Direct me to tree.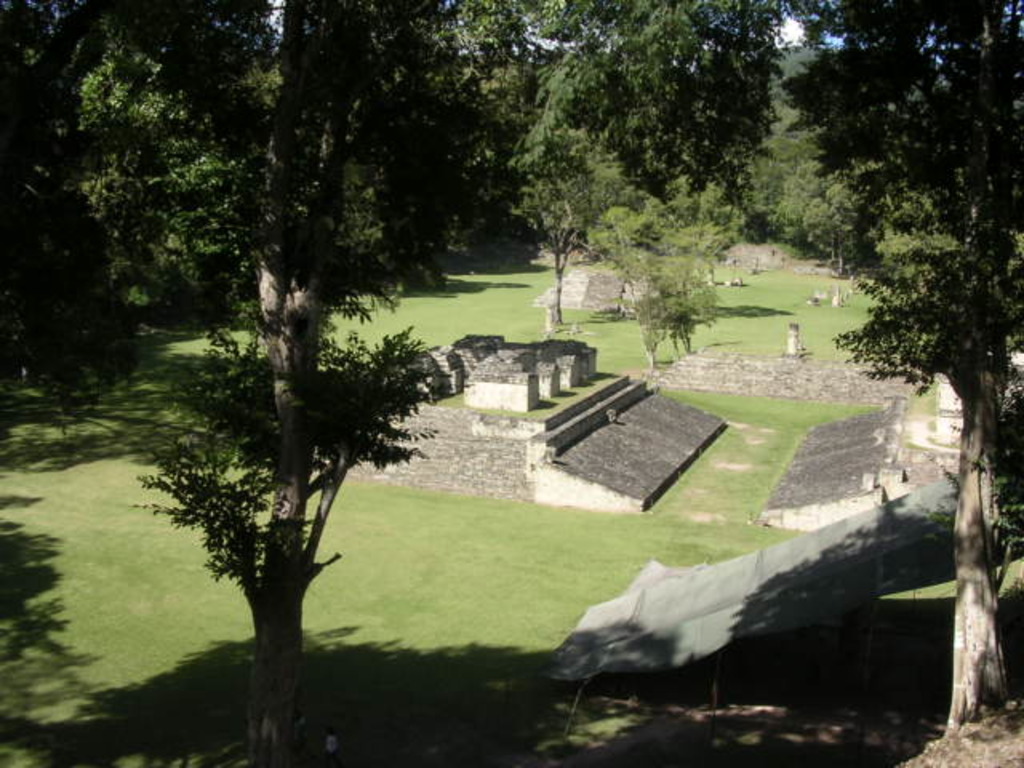
Direction: crop(0, 0, 536, 762).
